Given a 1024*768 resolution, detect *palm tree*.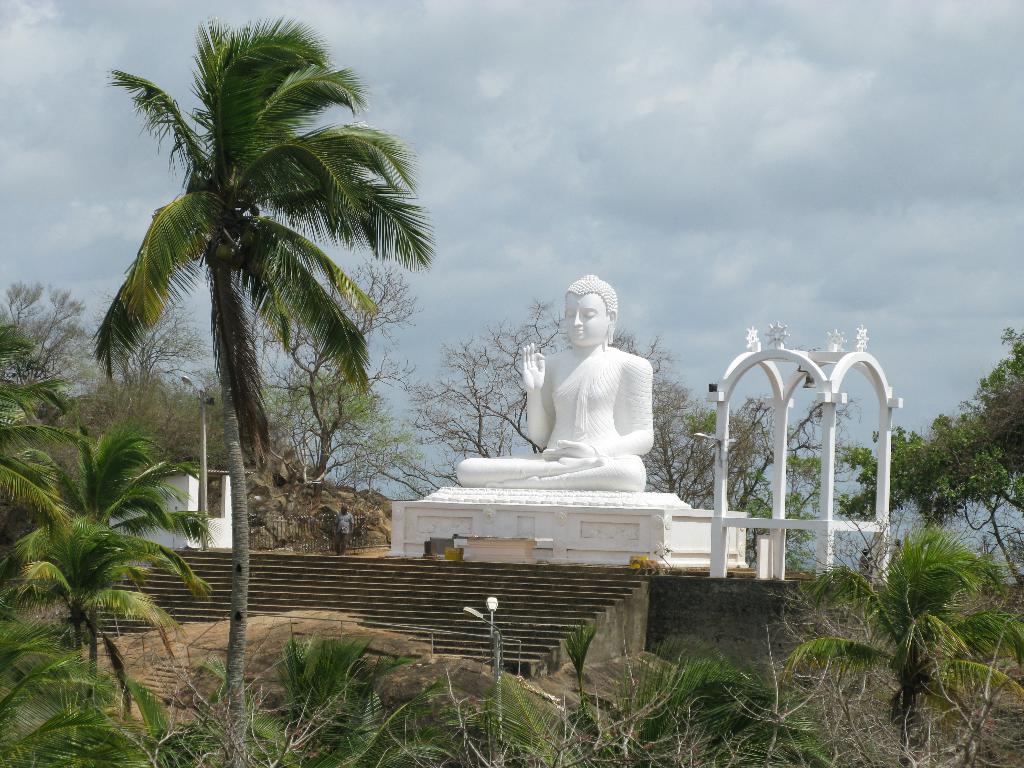
0 353 100 541.
